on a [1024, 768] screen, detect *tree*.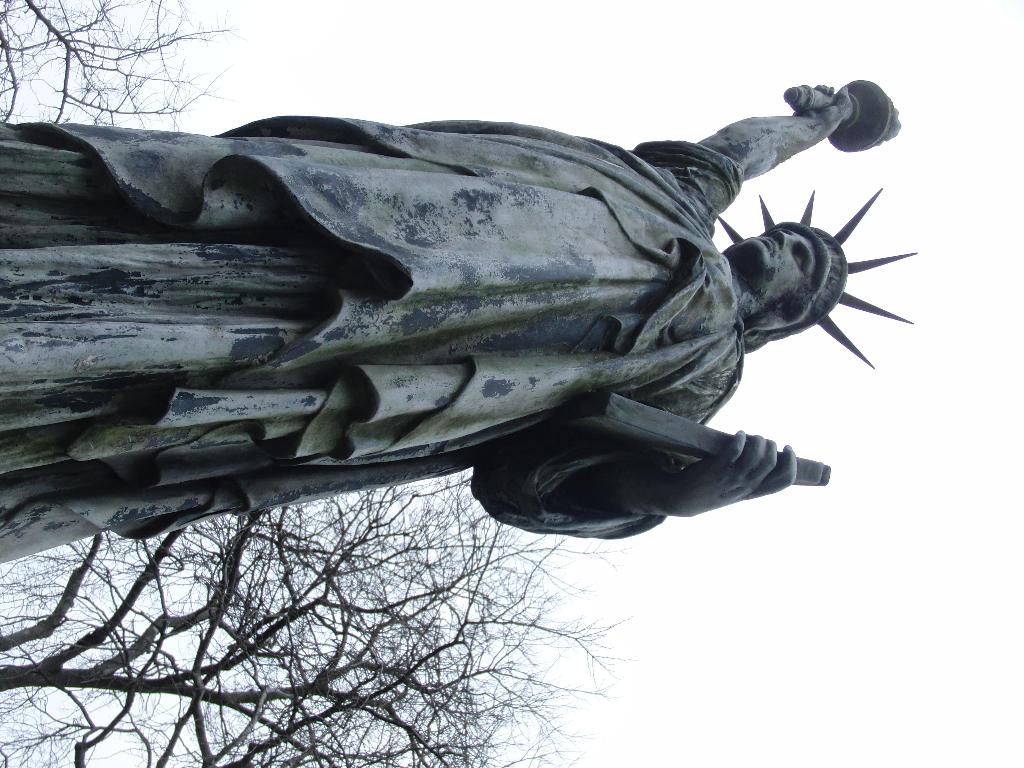
0,472,637,767.
